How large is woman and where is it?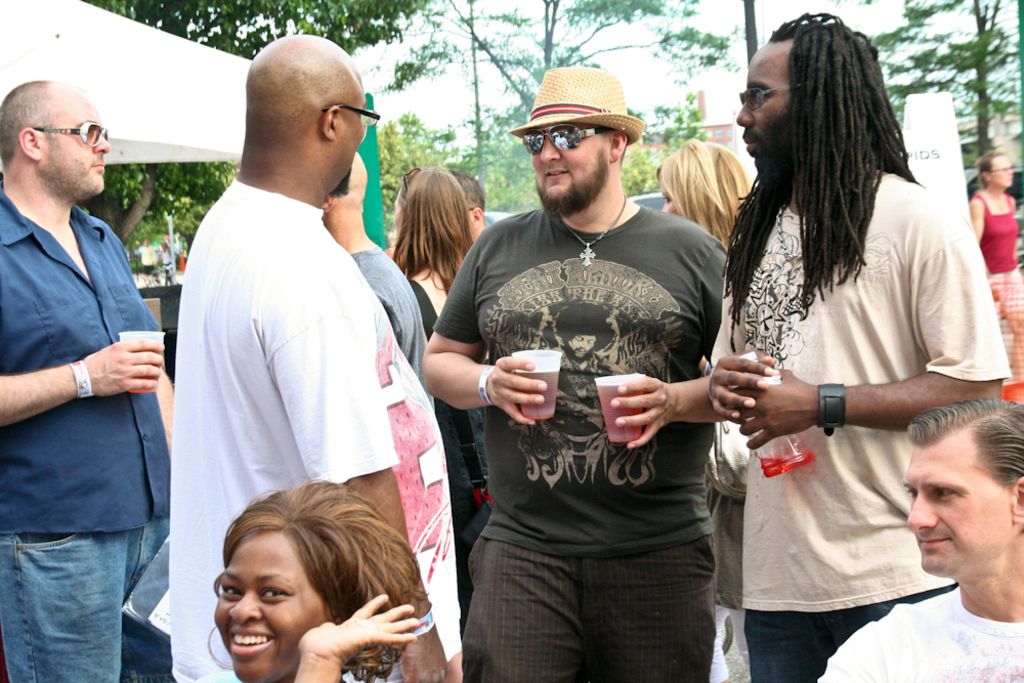
Bounding box: [left=967, top=144, right=1023, bottom=398].
